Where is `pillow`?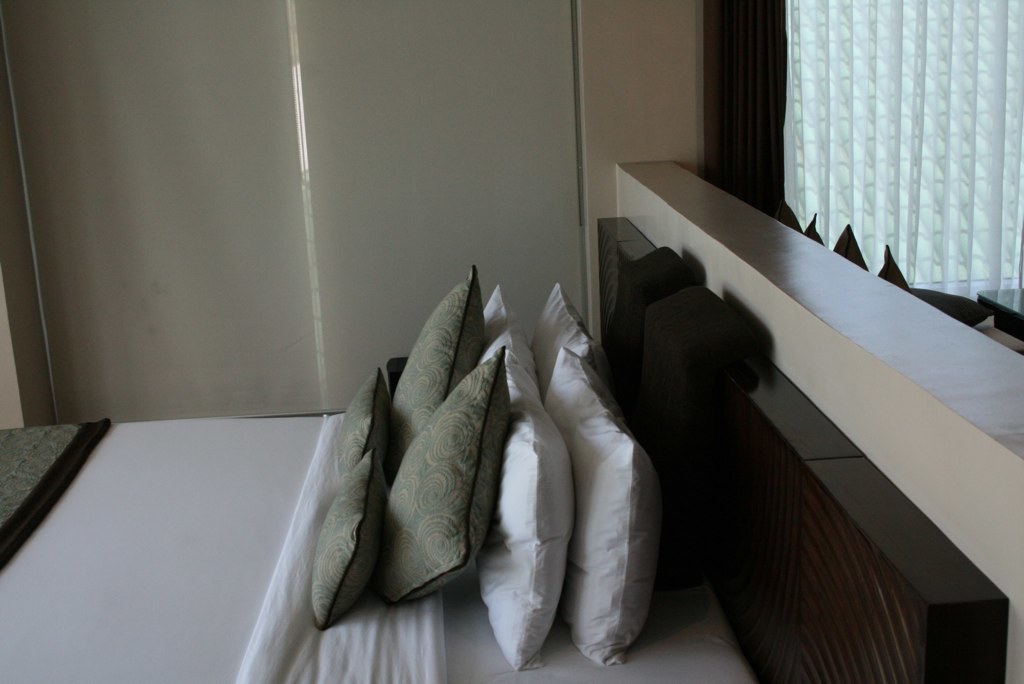
locate(465, 331, 578, 674).
